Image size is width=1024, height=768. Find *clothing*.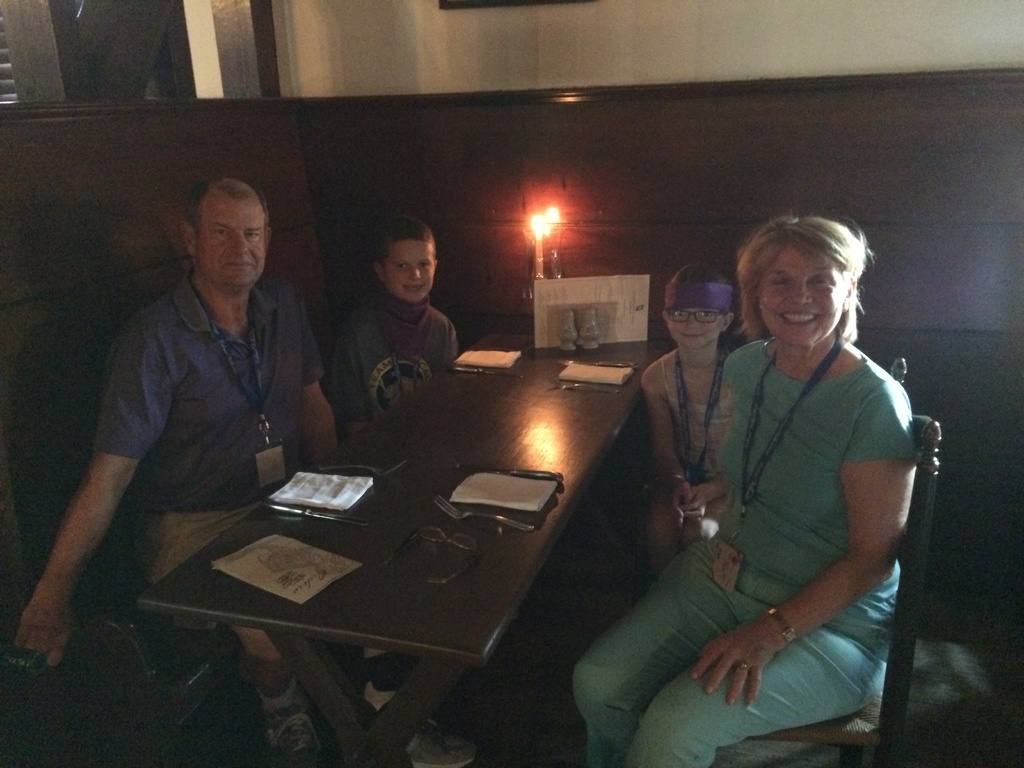
left=330, top=284, right=458, bottom=430.
